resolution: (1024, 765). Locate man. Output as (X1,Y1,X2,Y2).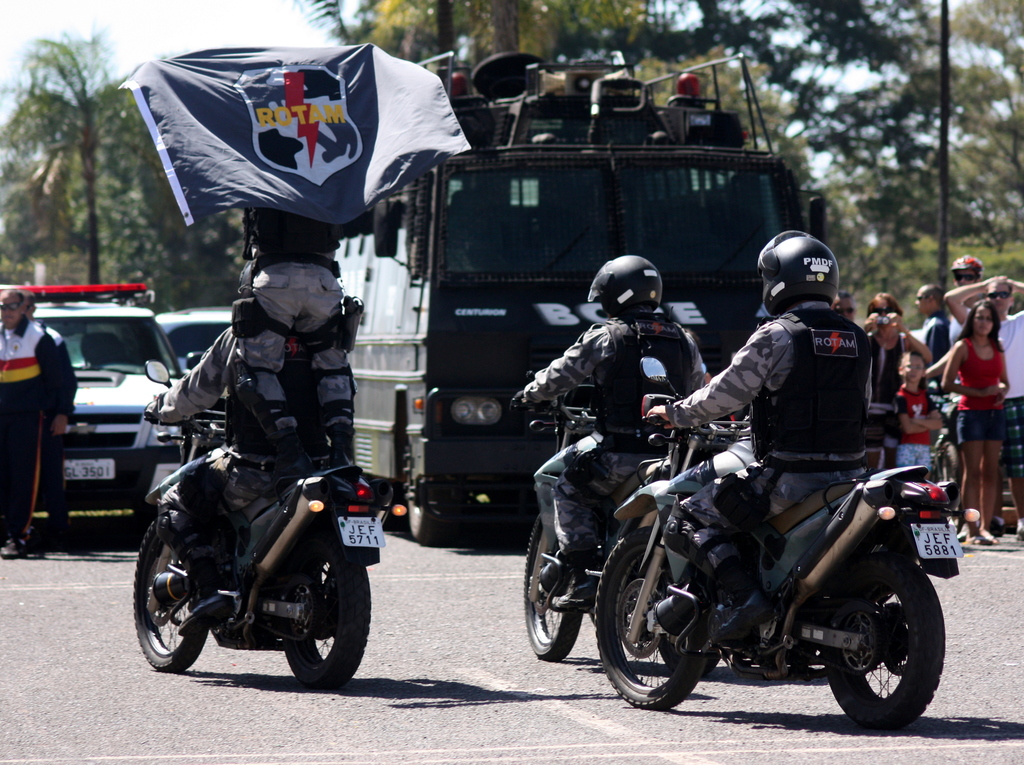
(511,252,708,595).
